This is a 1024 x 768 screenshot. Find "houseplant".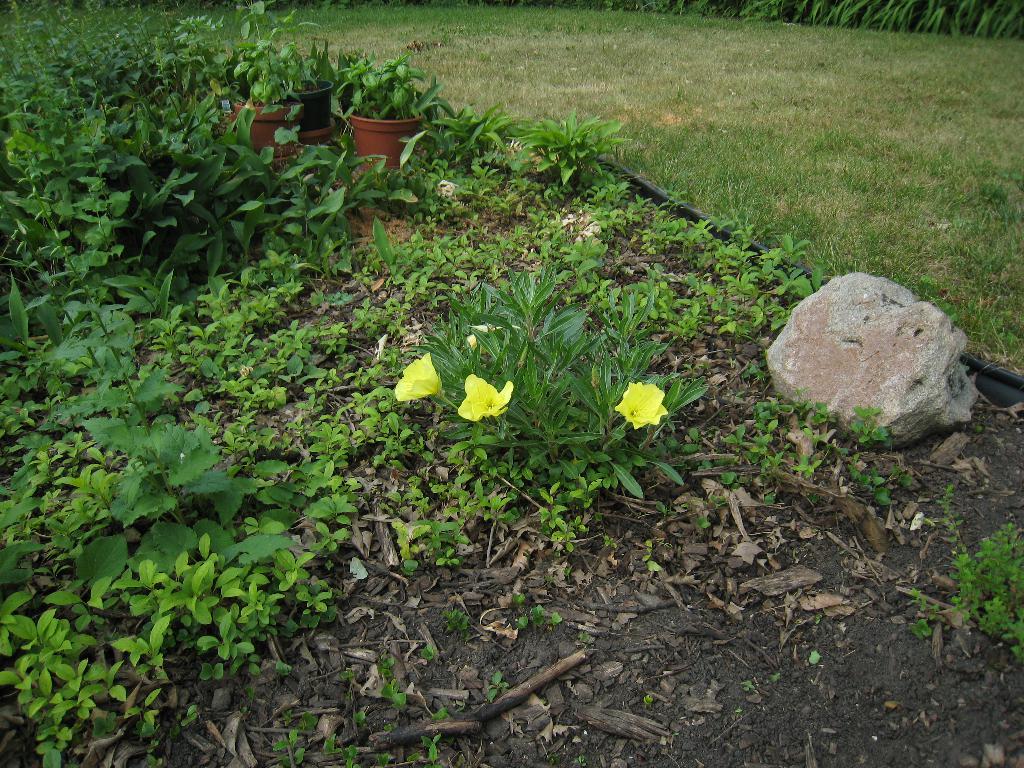
Bounding box: bbox=[244, 26, 330, 141].
